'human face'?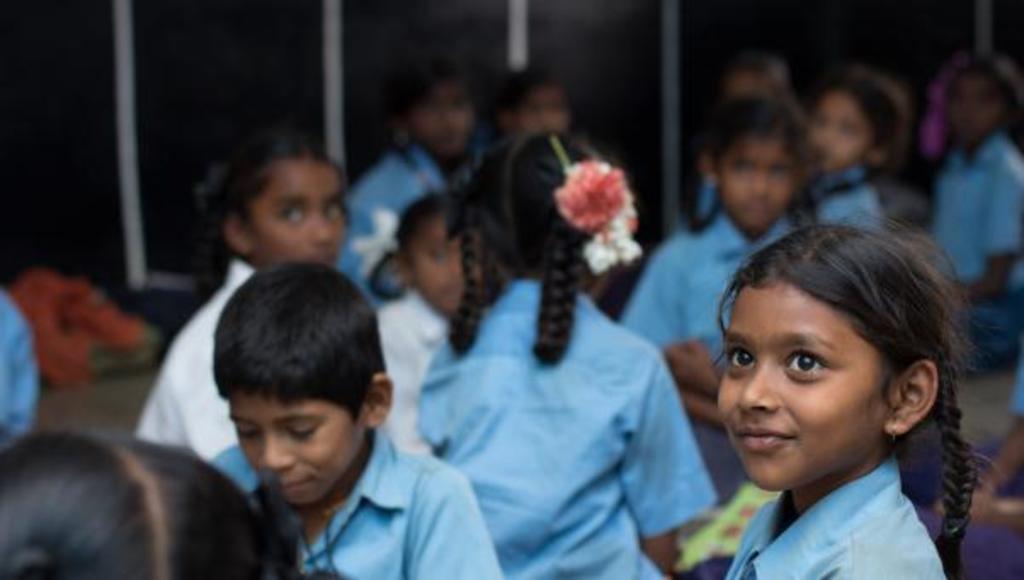
detection(714, 279, 896, 493)
